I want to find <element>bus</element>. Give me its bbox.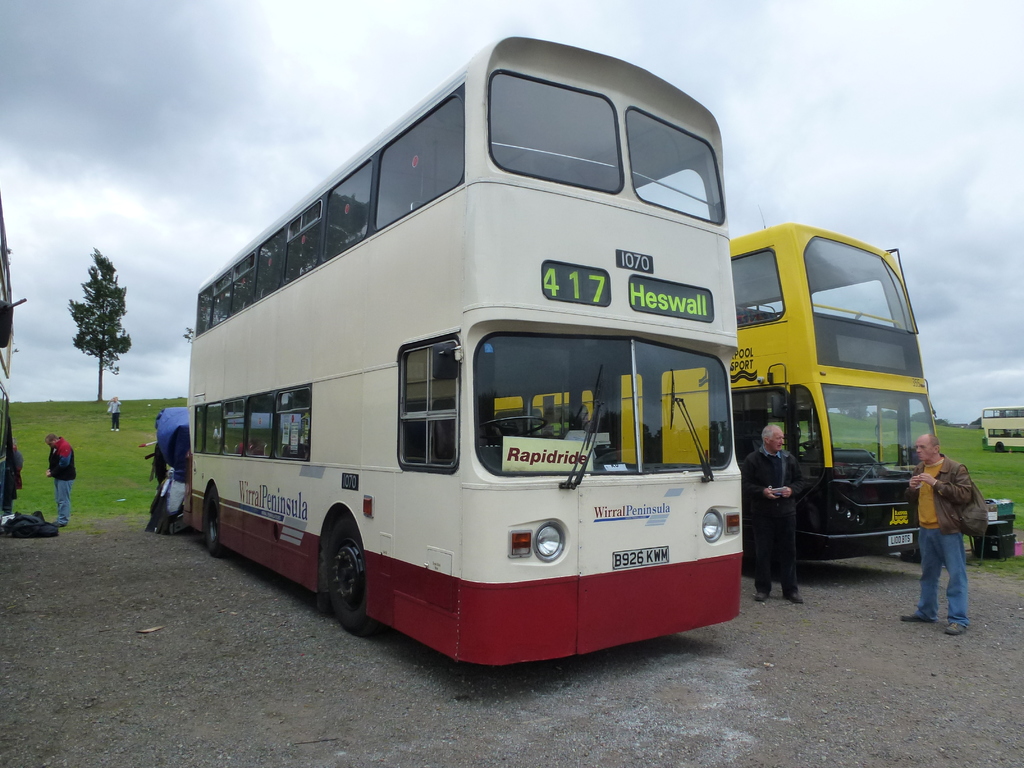
pyautogui.locateOnScreen(184, 35, 749, 669).
